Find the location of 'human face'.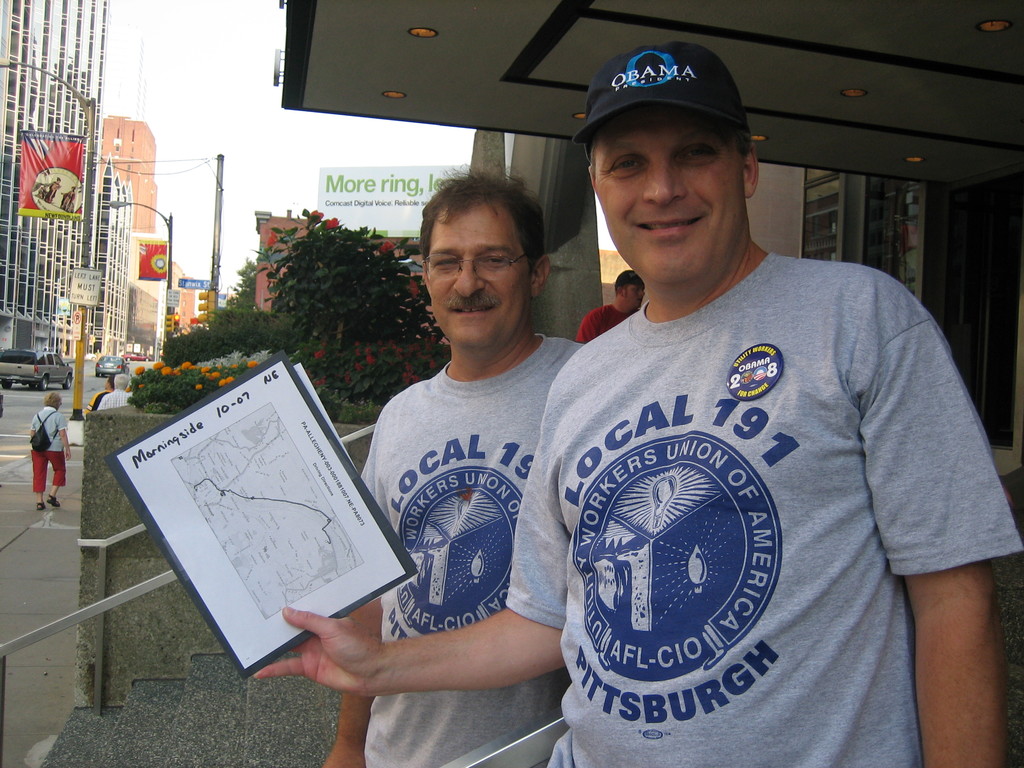
Location: (left=426, top=203, right=531, bottom=340).
